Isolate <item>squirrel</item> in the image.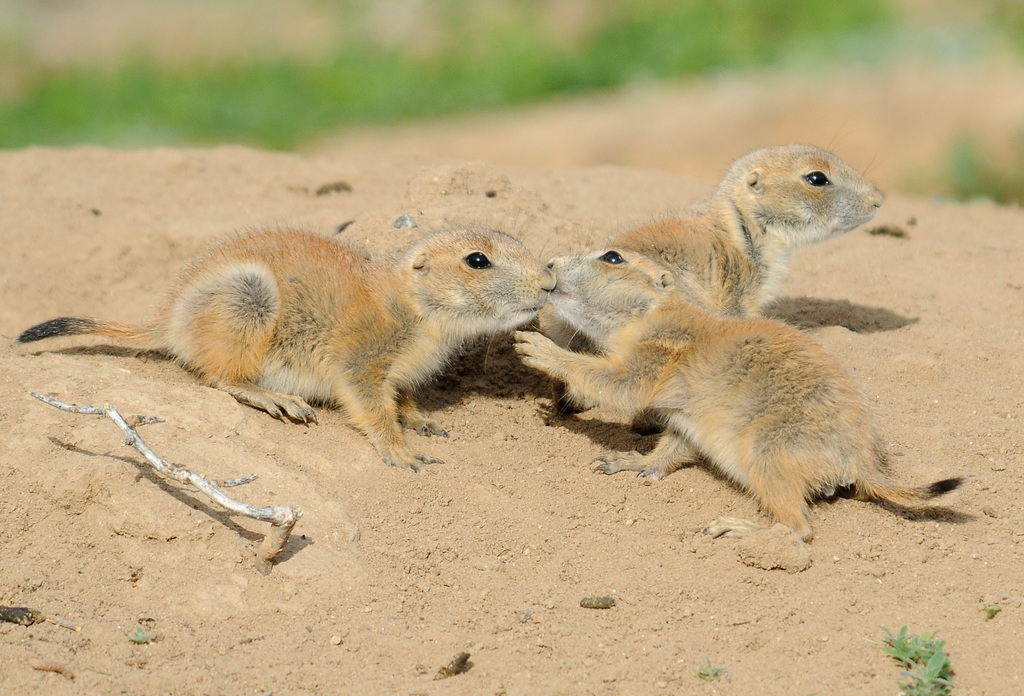
Isolated region: pyautogui.locateOnScreen(582, 139, 892, 323).
